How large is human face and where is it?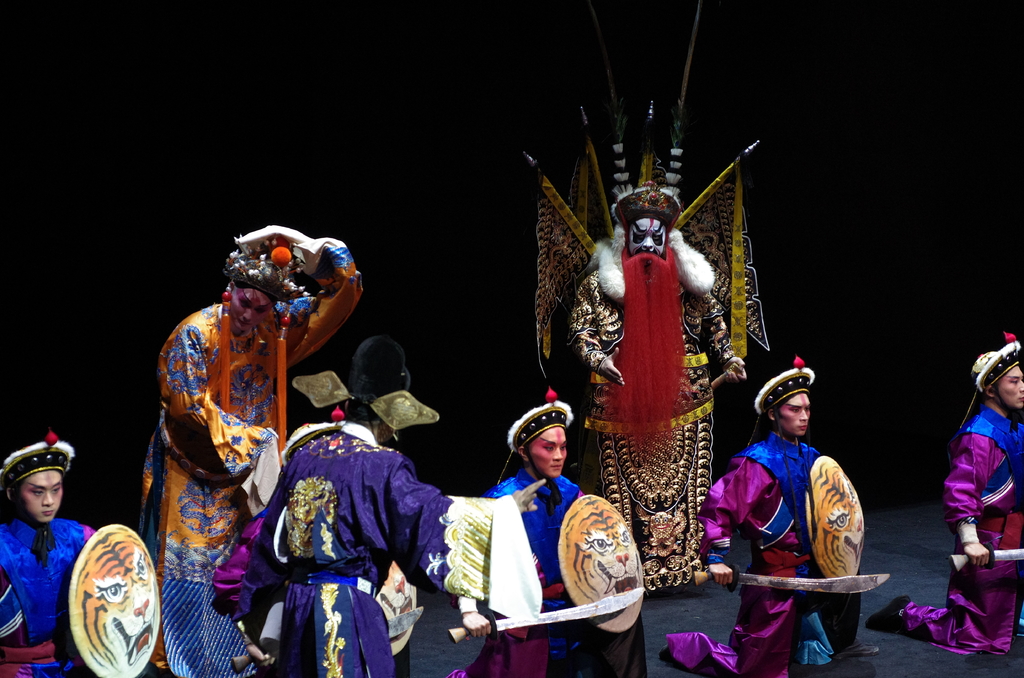
Bounding box: 778:394:810:432.
